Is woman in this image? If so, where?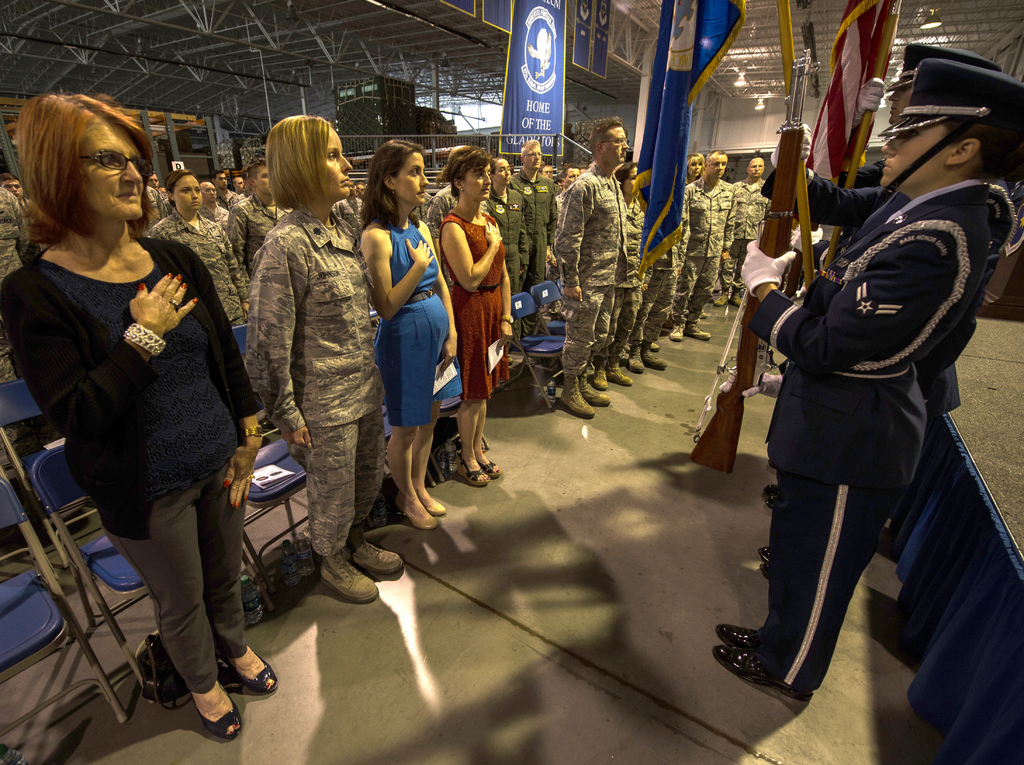
Yes, at left=732, top=55, right=1023, bottom=700.
